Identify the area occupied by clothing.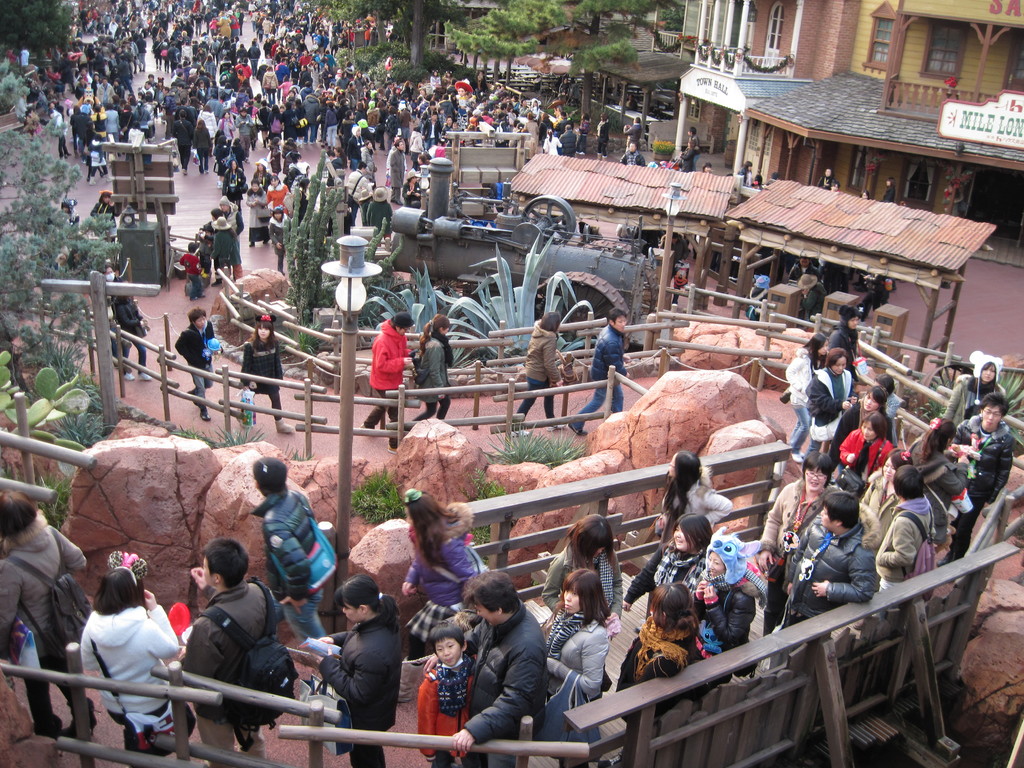
Area: box(212, 220, 232, 271).
